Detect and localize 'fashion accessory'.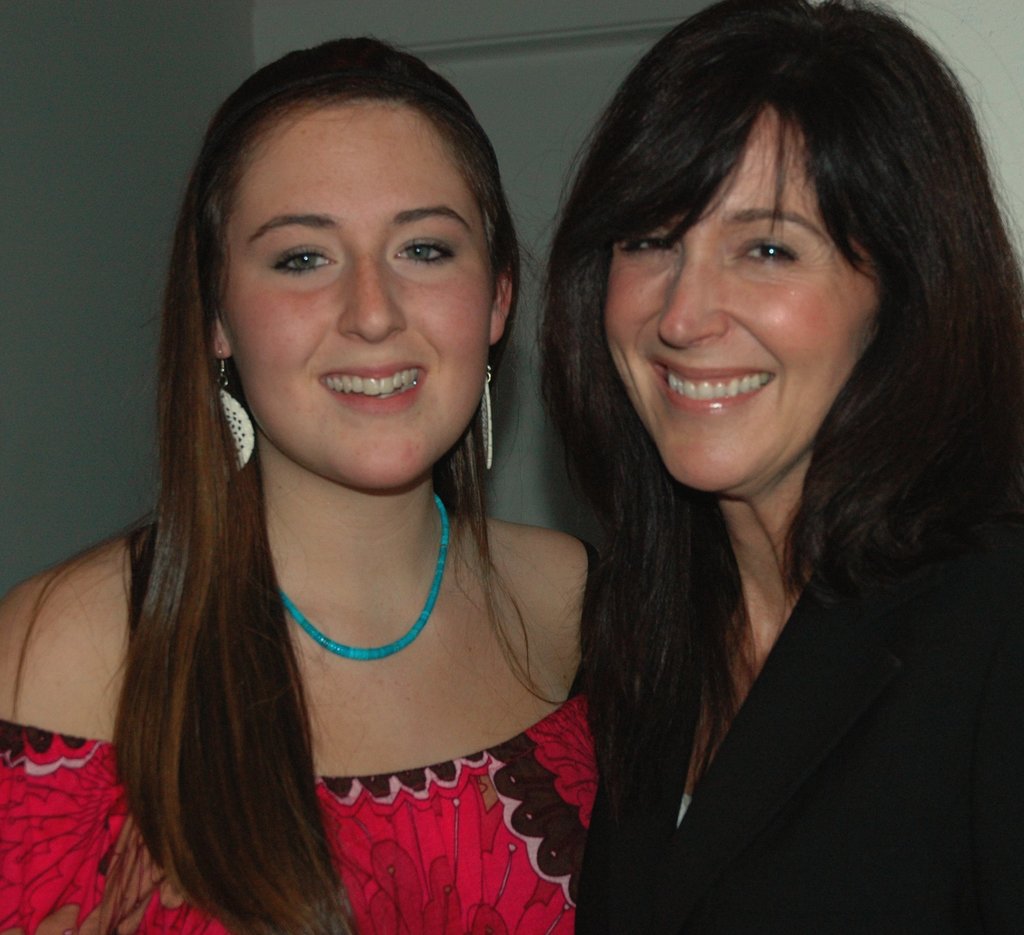
Localized at (212,342,260,479).
